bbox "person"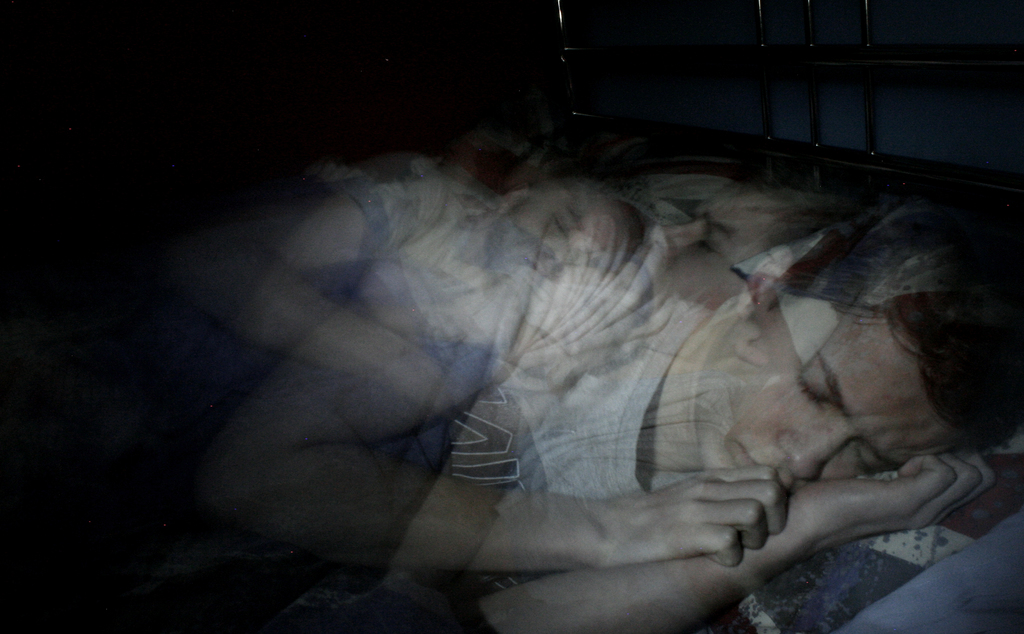
(x1=188, y1=213, x2=1011, y2=633)
